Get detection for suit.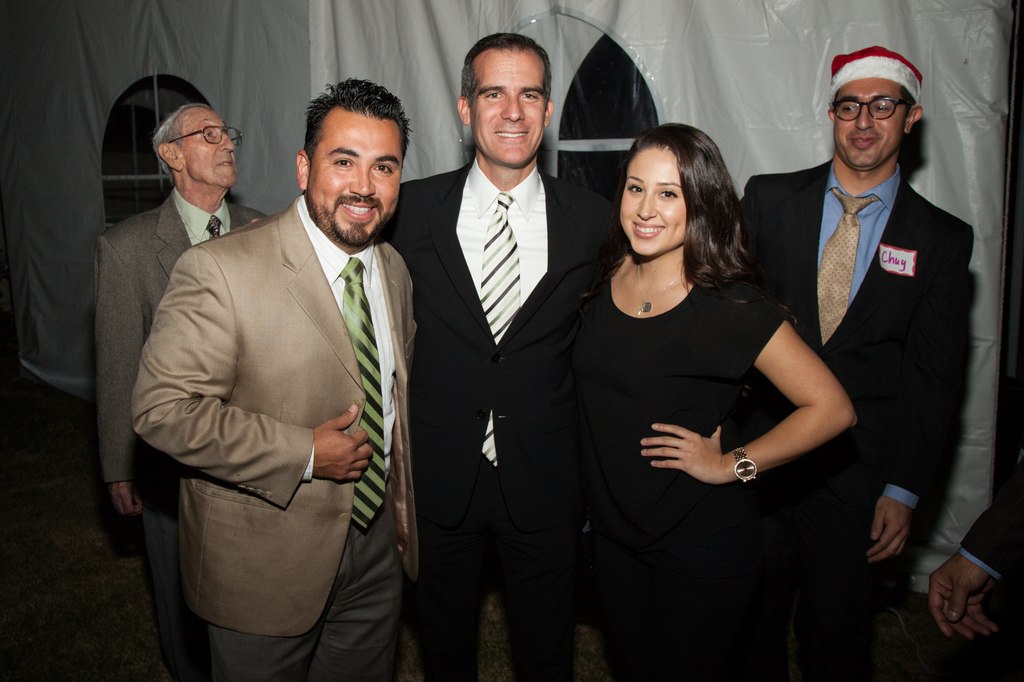
Detection: detection(134, 193, 422, 681).
